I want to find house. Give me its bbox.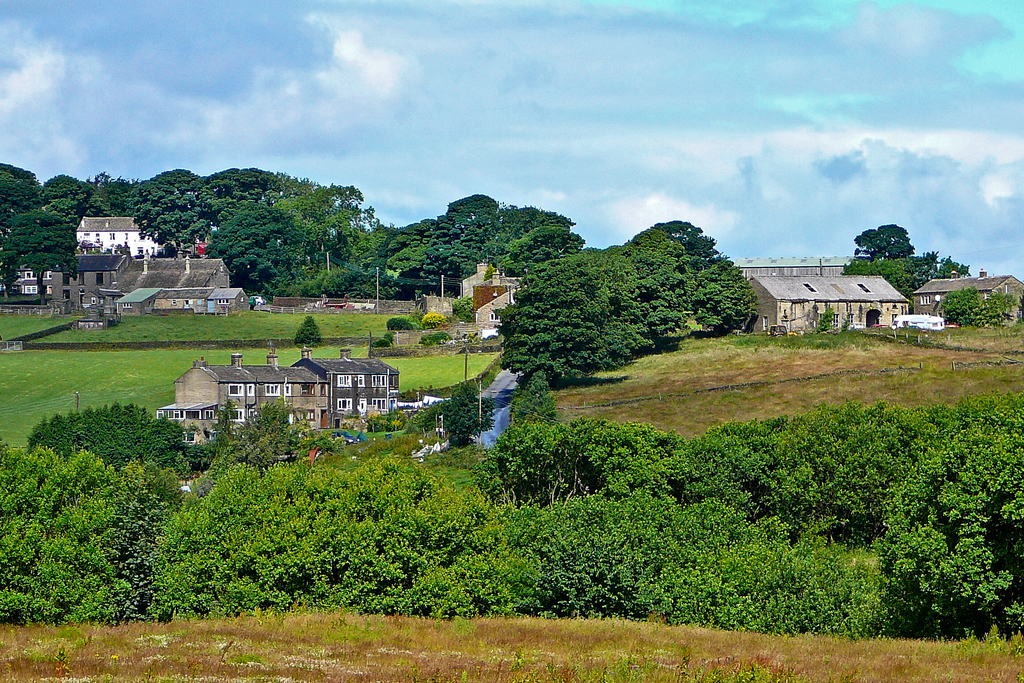
x1=18 y1=259 x2=59 y2=302.
